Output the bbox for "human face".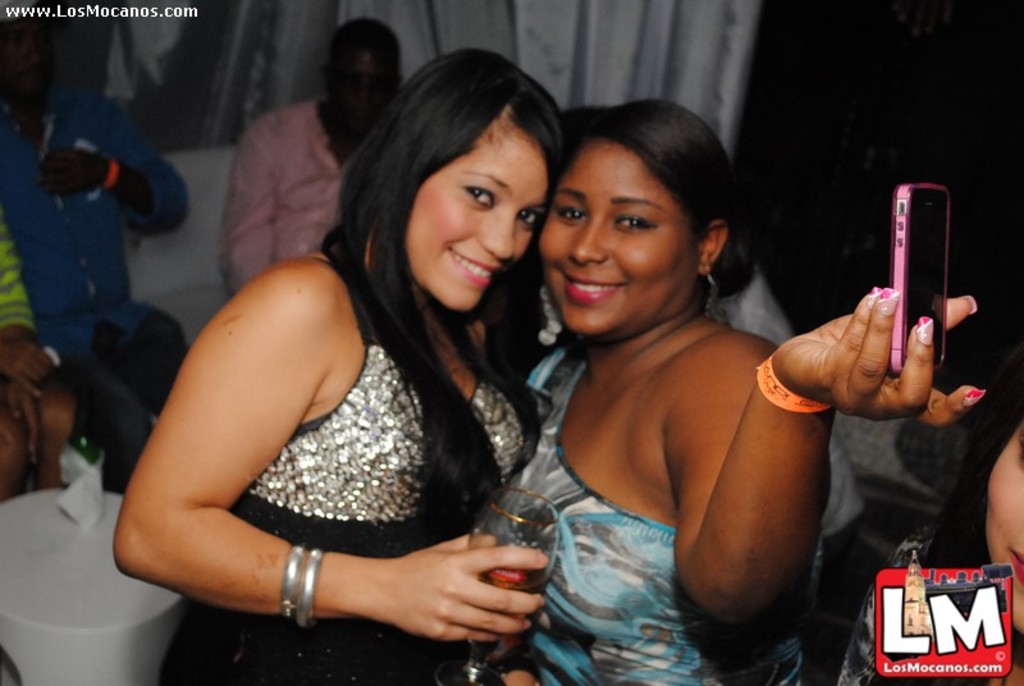
x1=385, y1=96, x2=545, y2=310.
